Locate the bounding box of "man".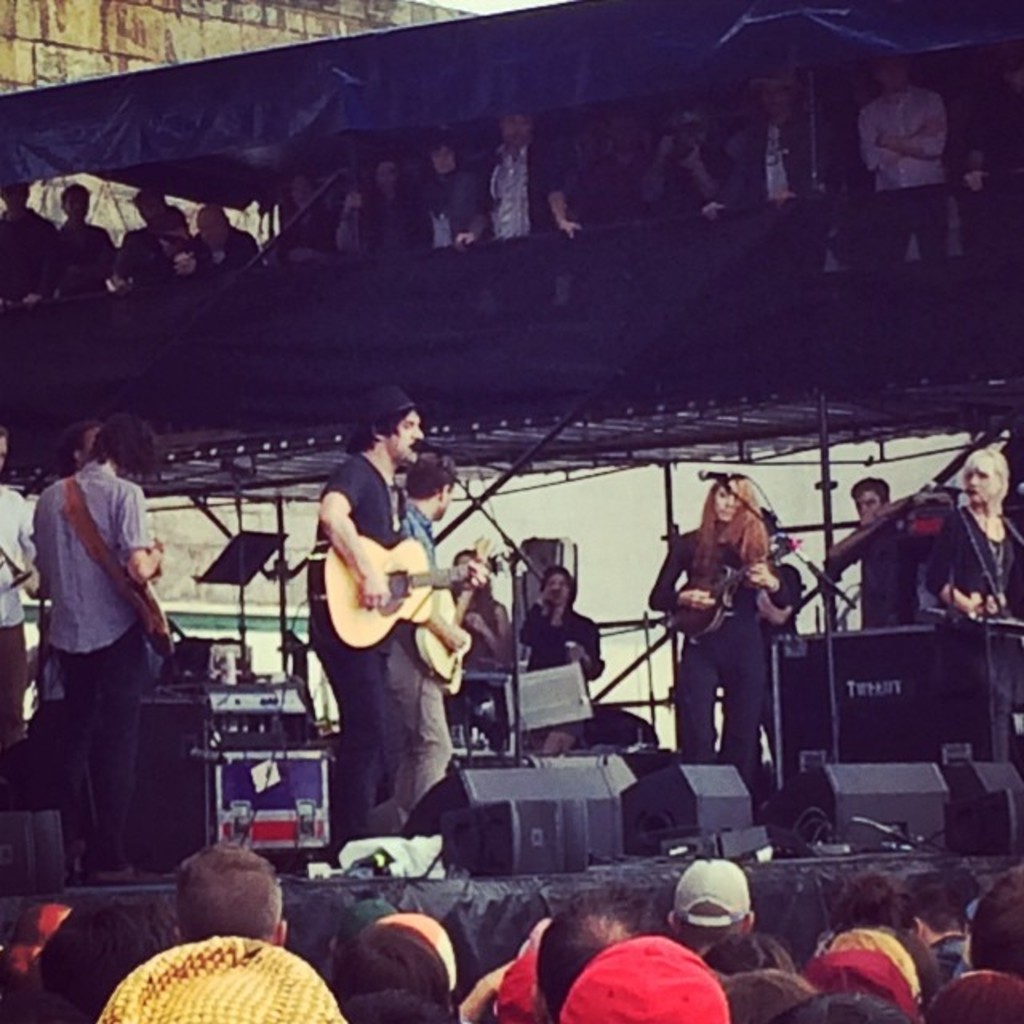
Bounding box: region(312, 390, 482, 859).
